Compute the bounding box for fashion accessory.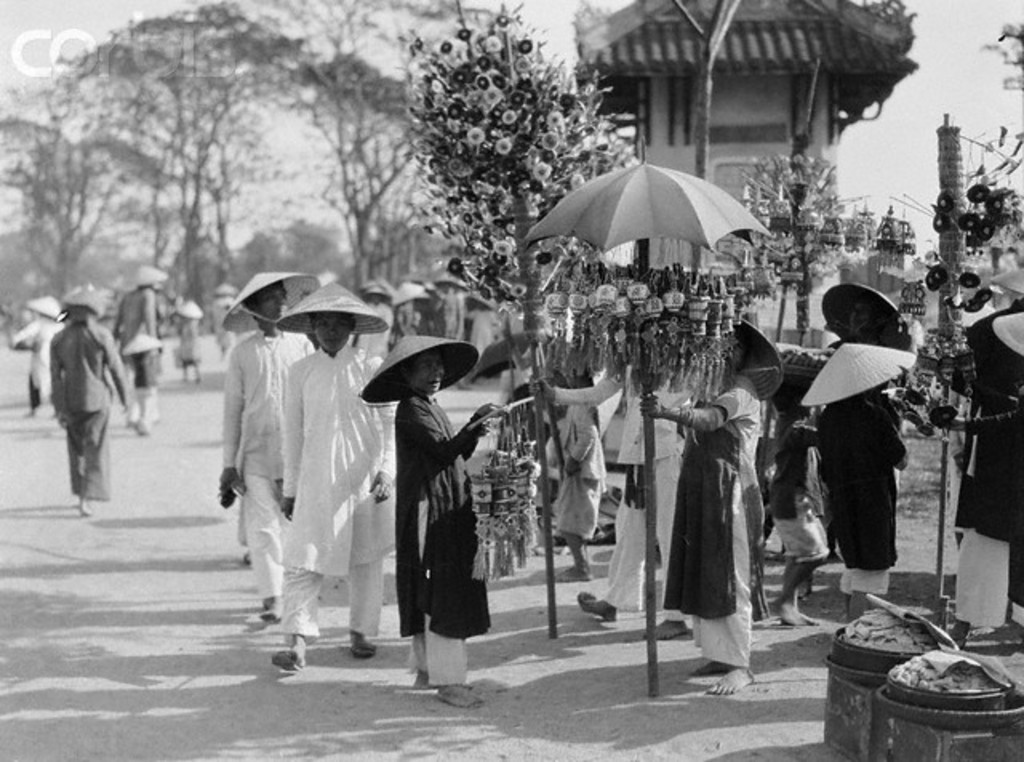
select_region(360, 333, 480, 402).
